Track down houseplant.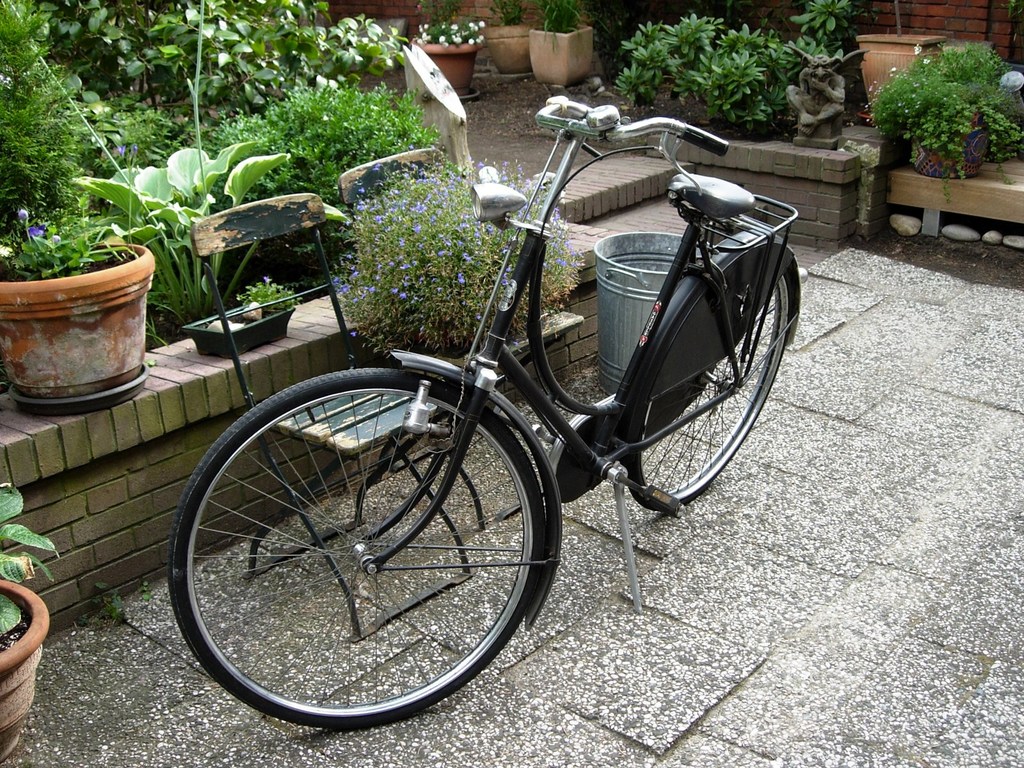
Tracked to bbox(526, 0, 592, 89).
